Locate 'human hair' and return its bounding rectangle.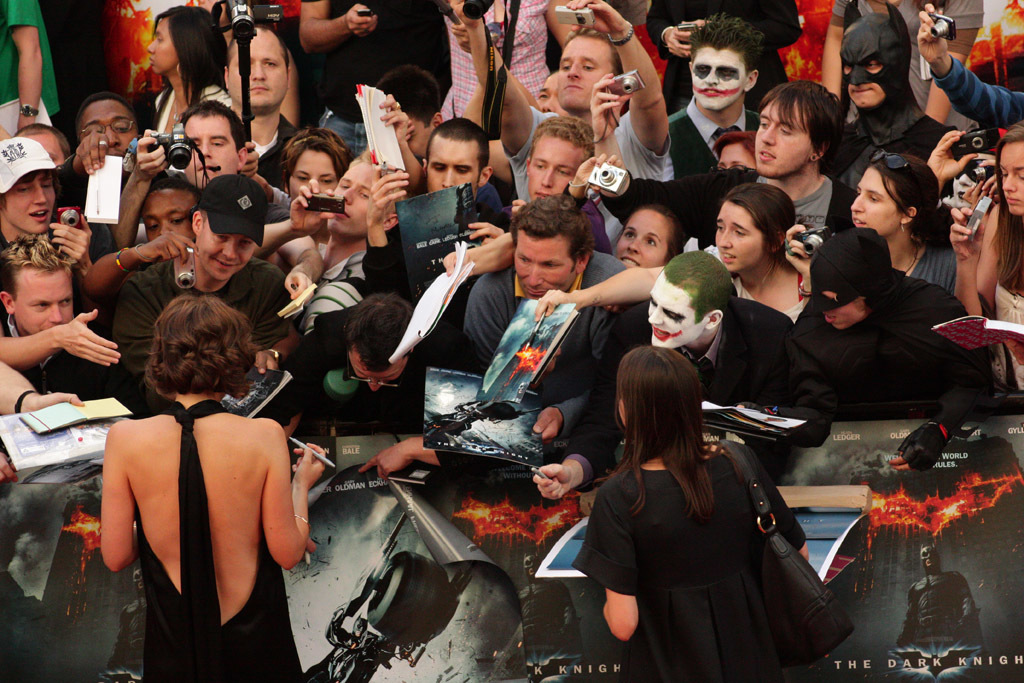
{"left": 513, "top": 197, "right": 594, "bottom": 272}.
